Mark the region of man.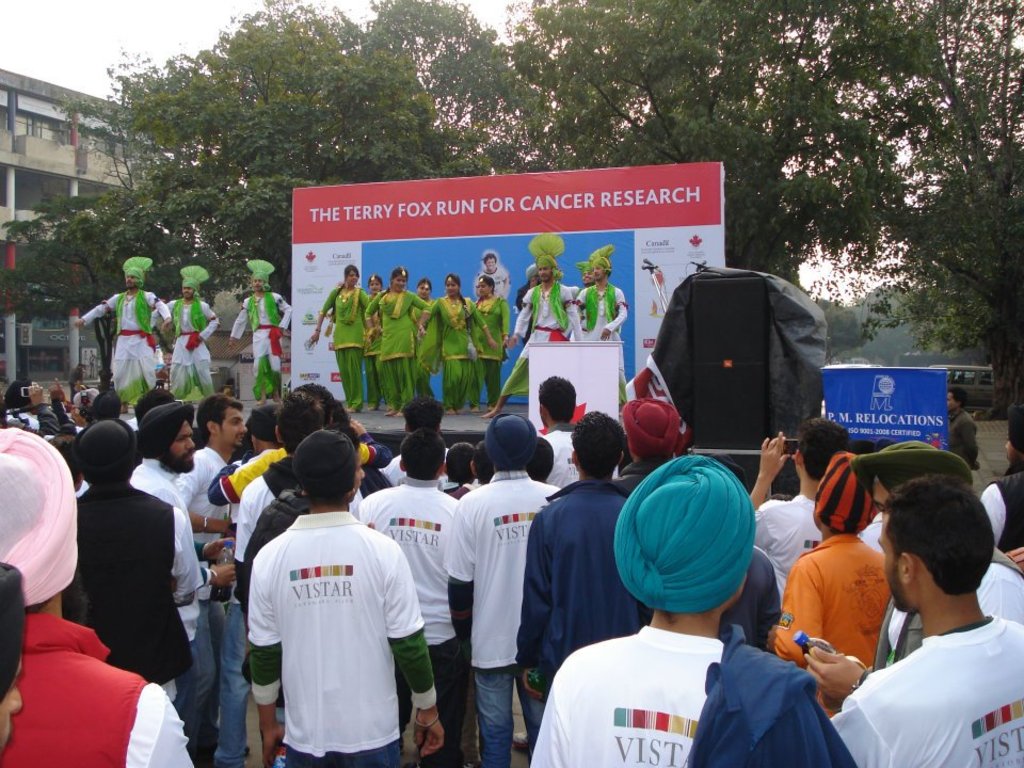
Region: locate(185, 391, 252, 753).
